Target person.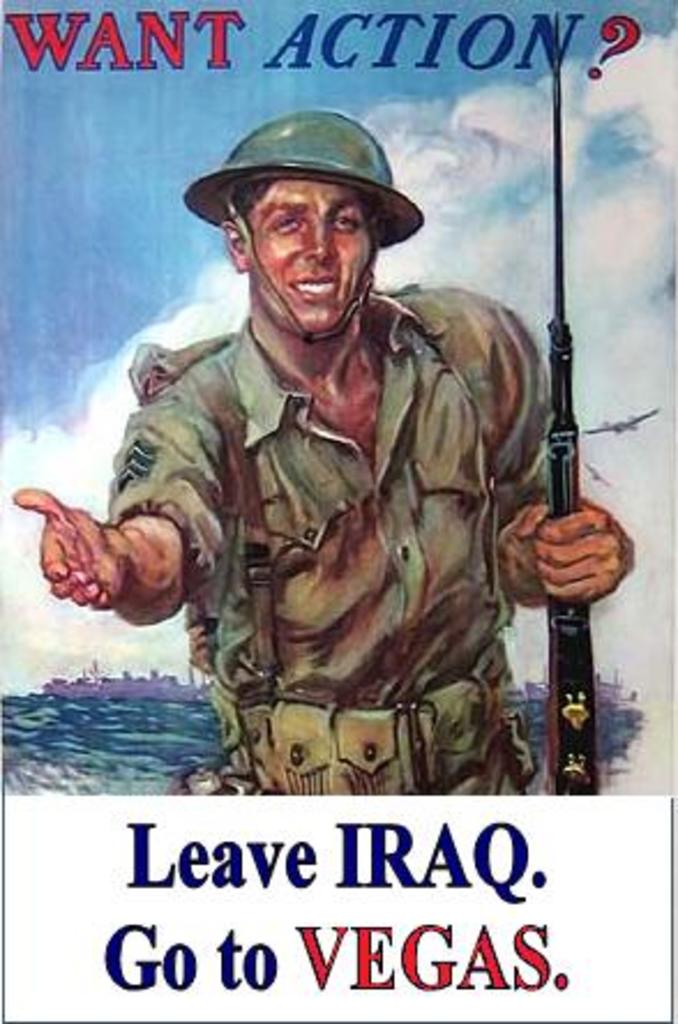
Target region: box=[95, 136, 583, 812].
